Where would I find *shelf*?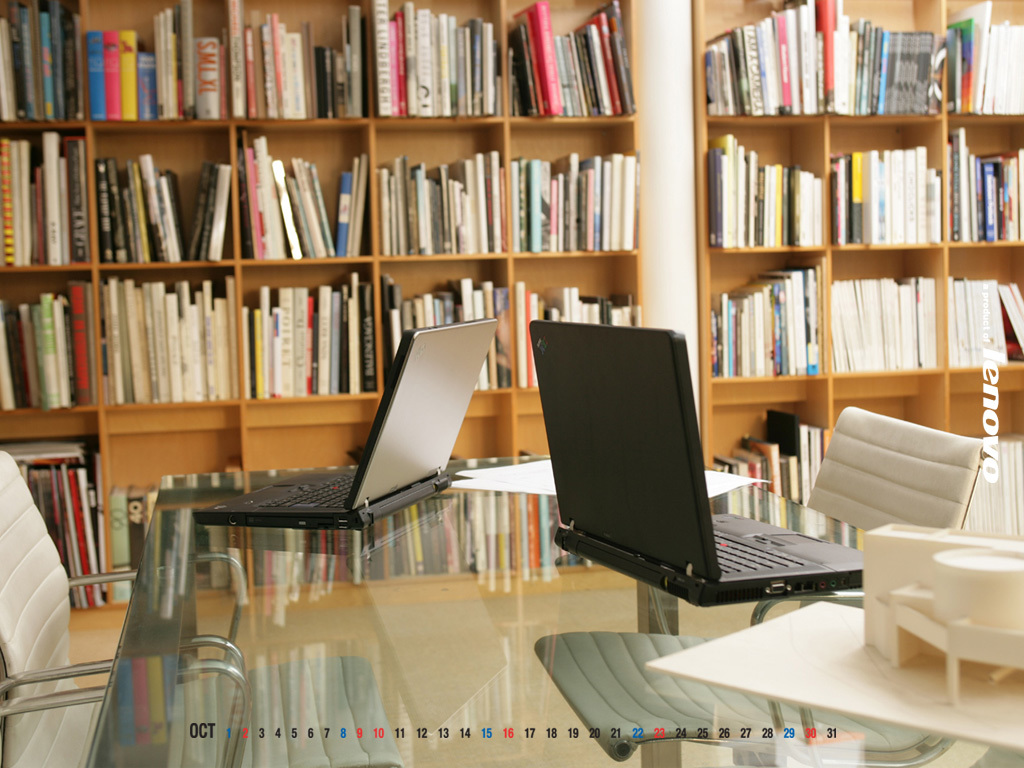
At [x1=0, y1=0, x2=83, y2=121].
